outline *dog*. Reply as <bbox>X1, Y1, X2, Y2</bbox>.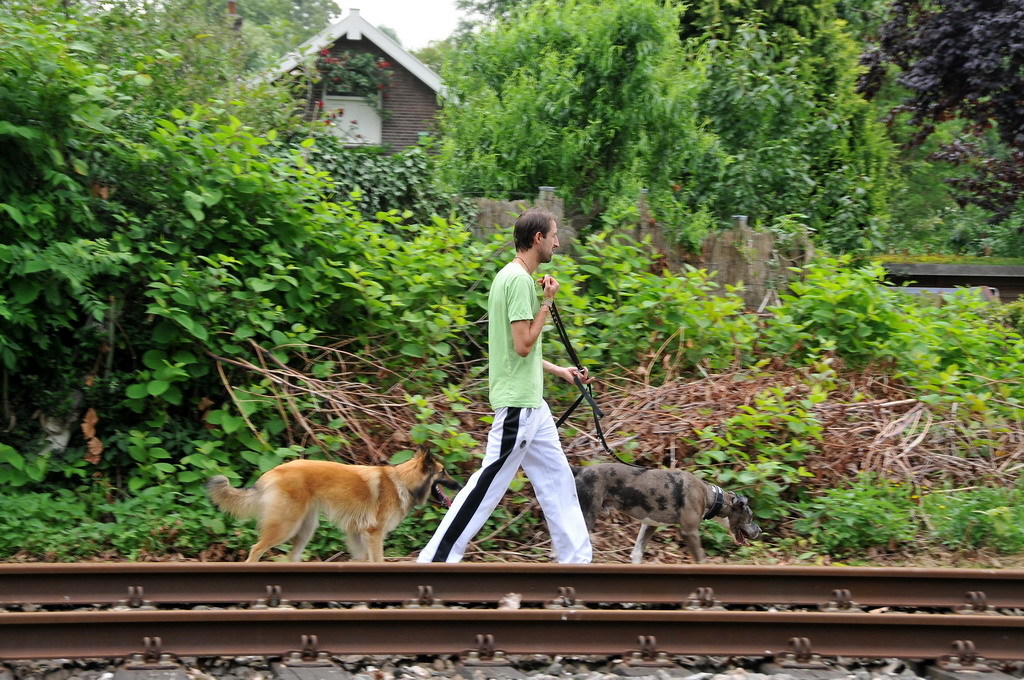
<bbox>575, 461, 764, 566</bbox>.
